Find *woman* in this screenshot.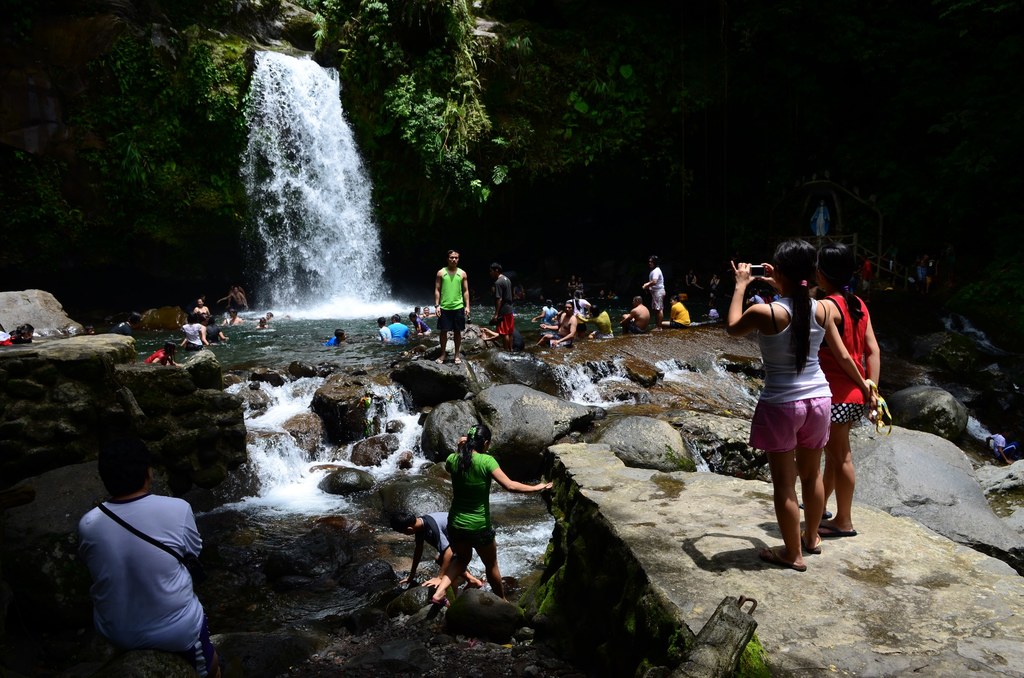
The bounding box for *woman* is detection(796, 244, 881, 542).
